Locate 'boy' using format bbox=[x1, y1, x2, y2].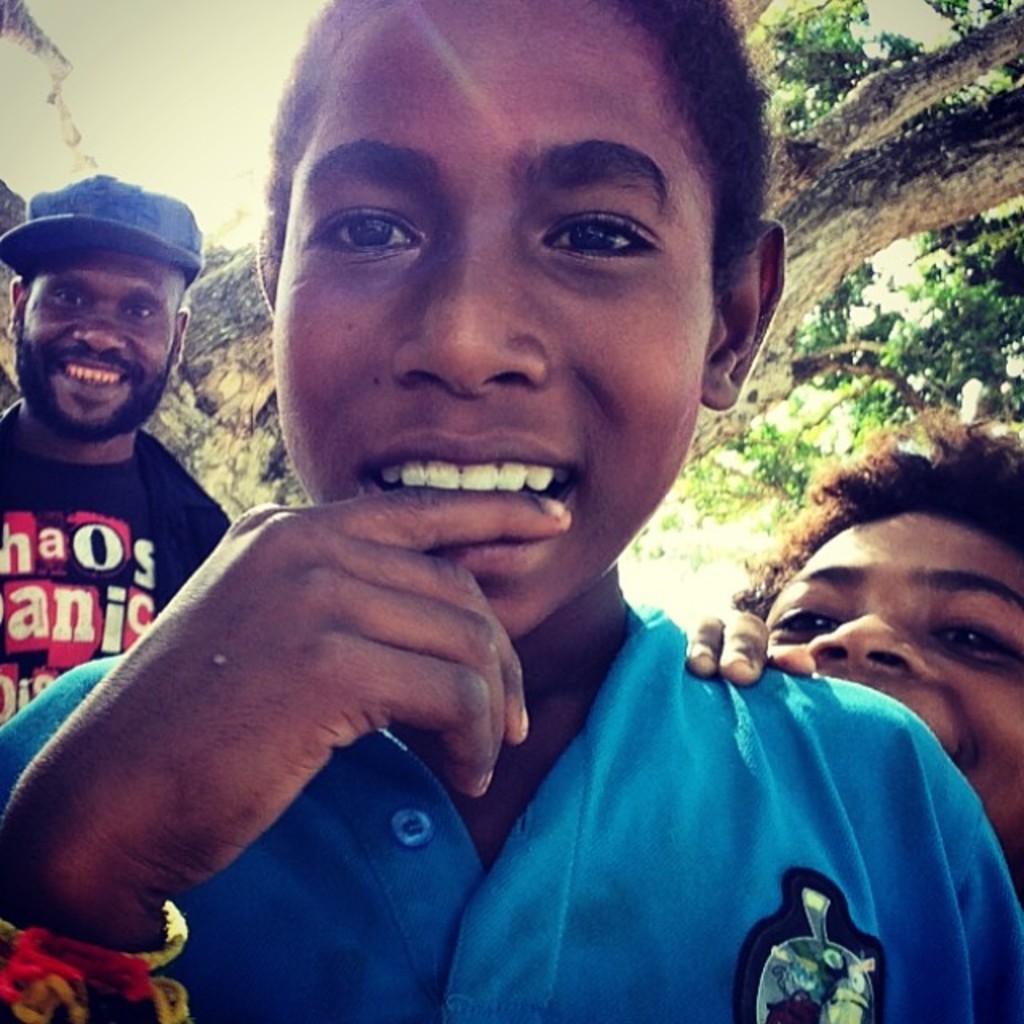
bbox=[0, 2, 1022, 1022].
